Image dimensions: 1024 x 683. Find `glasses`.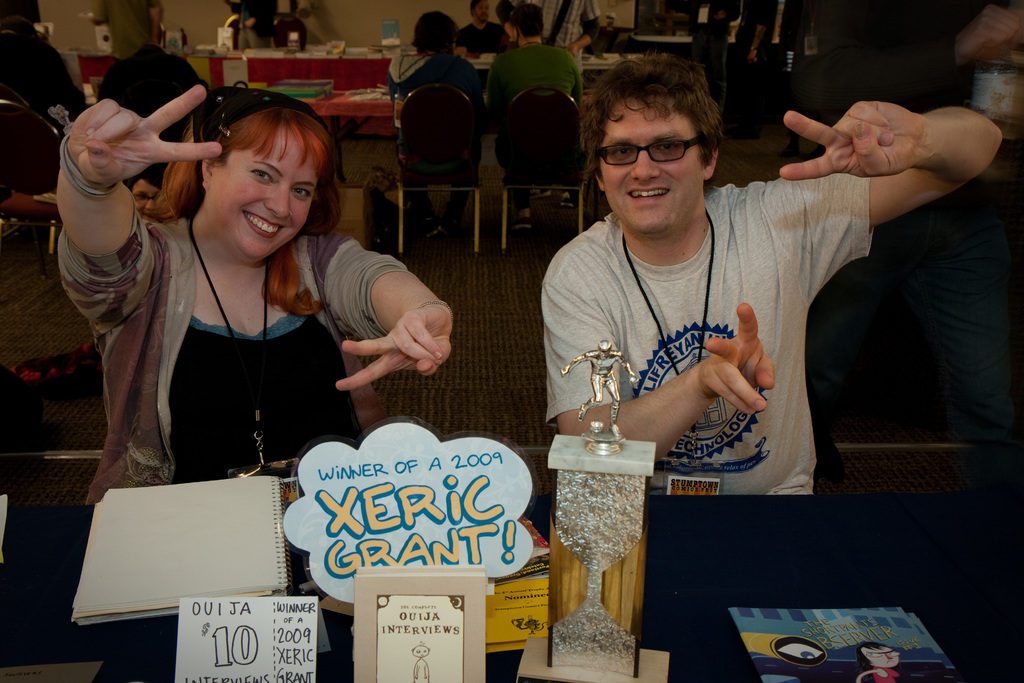
pyautogui.locateOnScreen(589, 124, 724, 168).
